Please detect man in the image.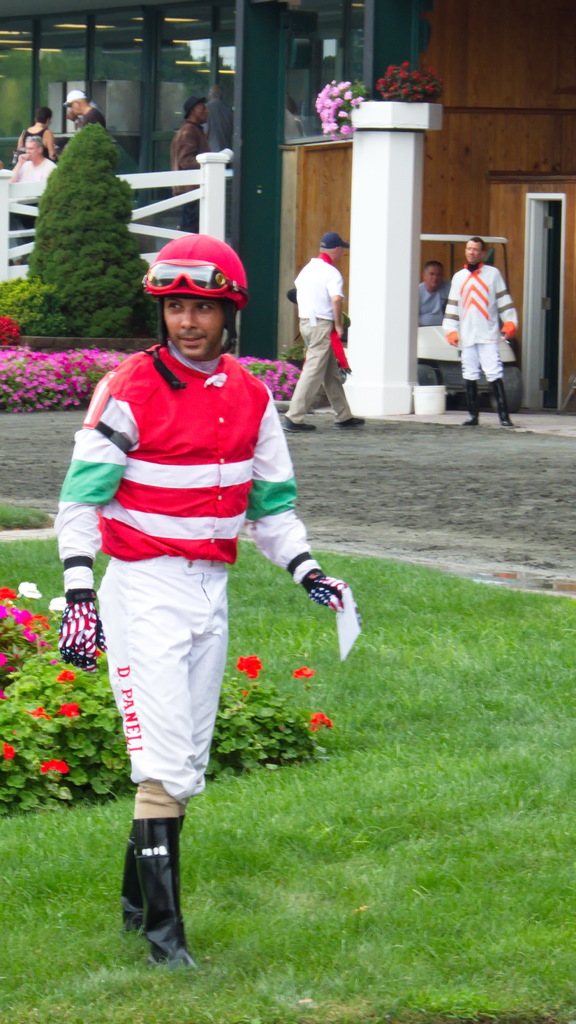
(left=63, top=90, right=104, bottom=127).
